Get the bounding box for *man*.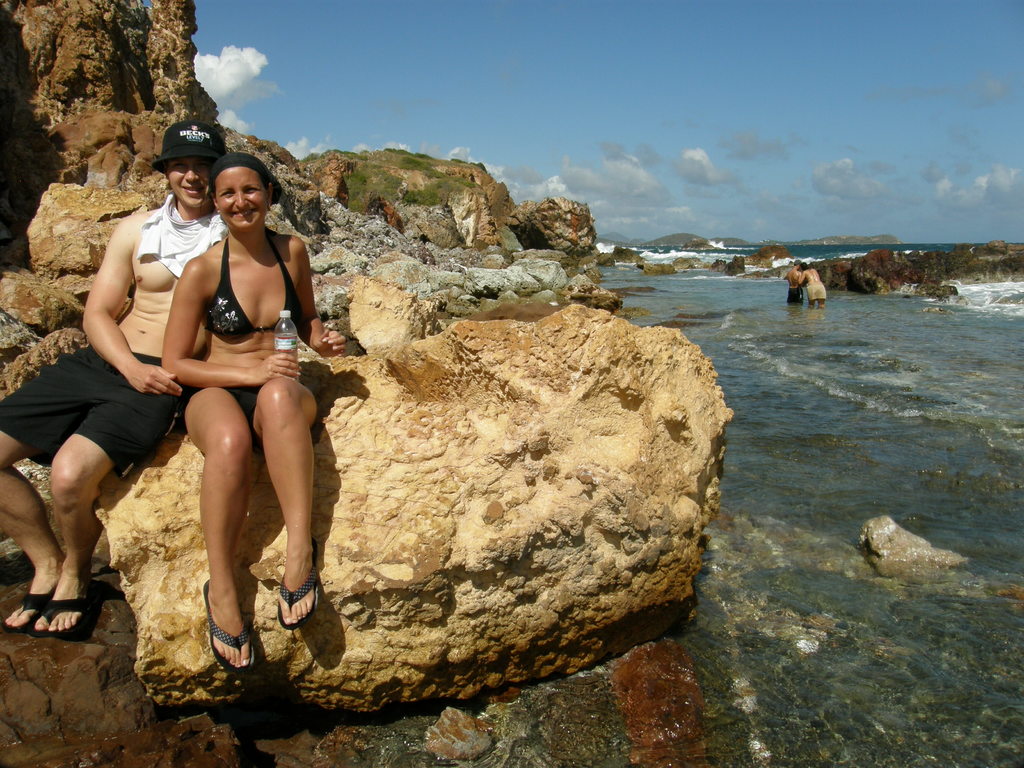
pyautogui.locateOnScreen(33, 143, 296, 650).
